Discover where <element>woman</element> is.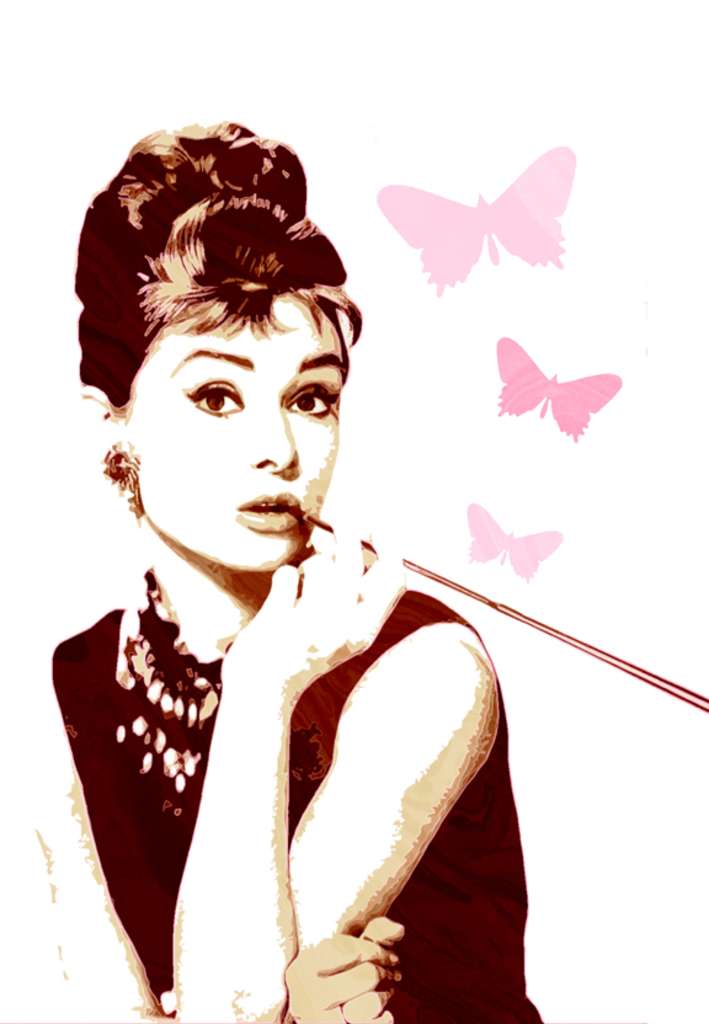
Discovered at 60:90:479:1013.
